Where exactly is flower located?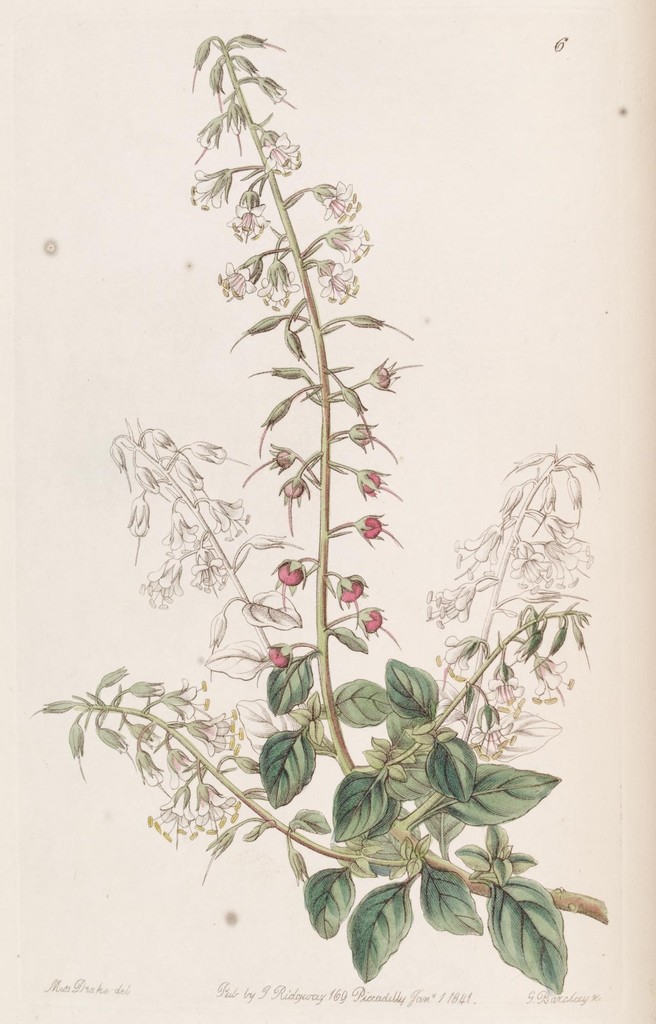
Its bounding box is x1=318 y1=180 x2=361 y2=221.
